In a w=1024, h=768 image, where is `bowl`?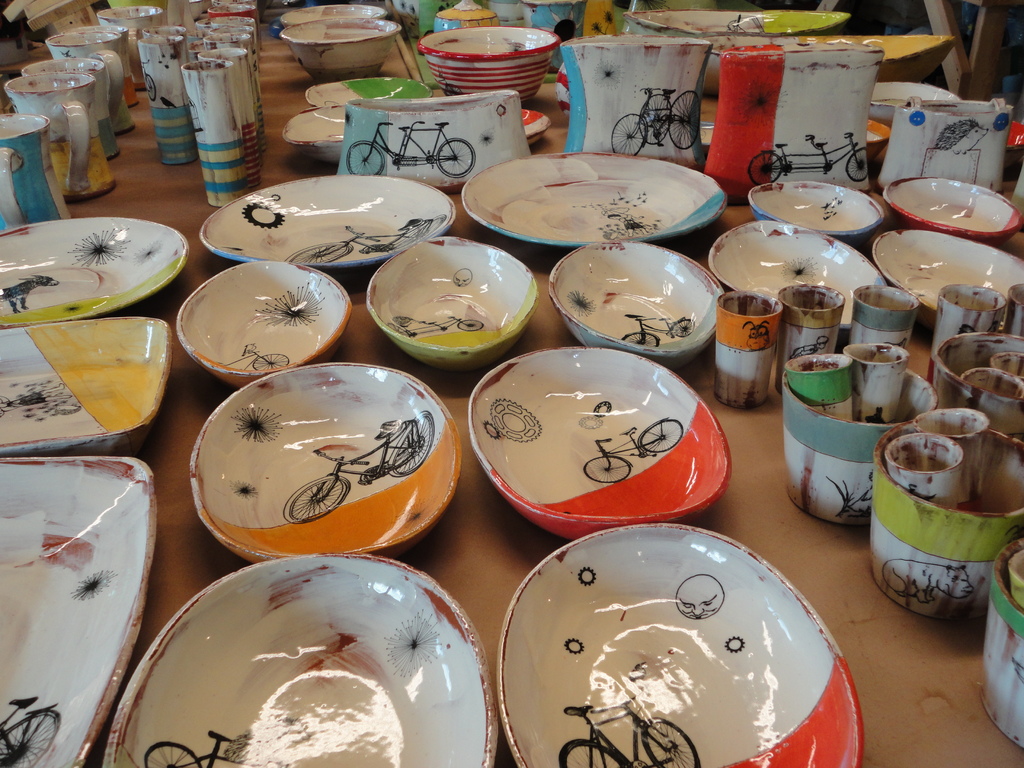
354:246:541:365.
